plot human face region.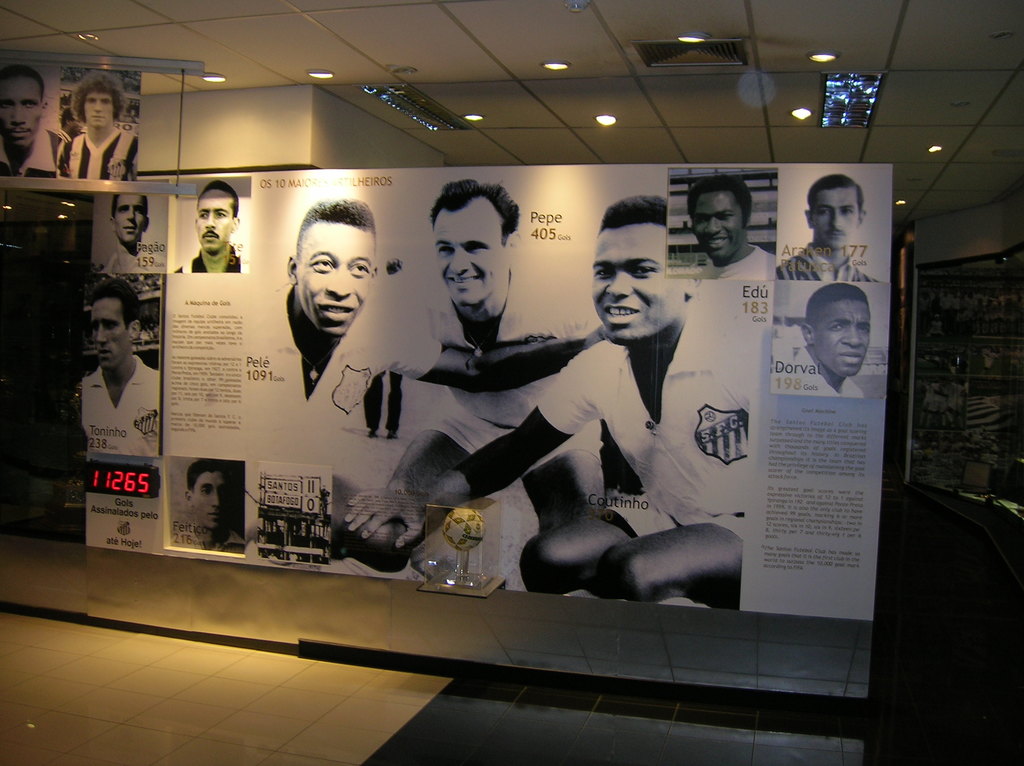
Plotted at <region>691, 189, 741, 256</region>.
